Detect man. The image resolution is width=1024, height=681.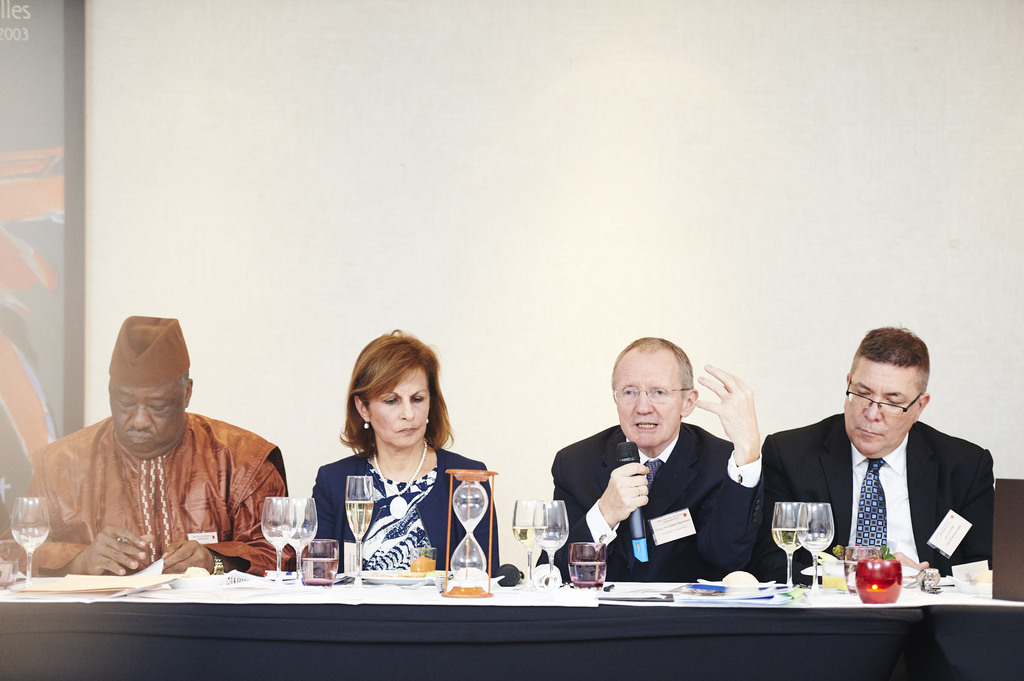
{"left": 761, "top": 327, "right": 1004, "bottom": 603}.
